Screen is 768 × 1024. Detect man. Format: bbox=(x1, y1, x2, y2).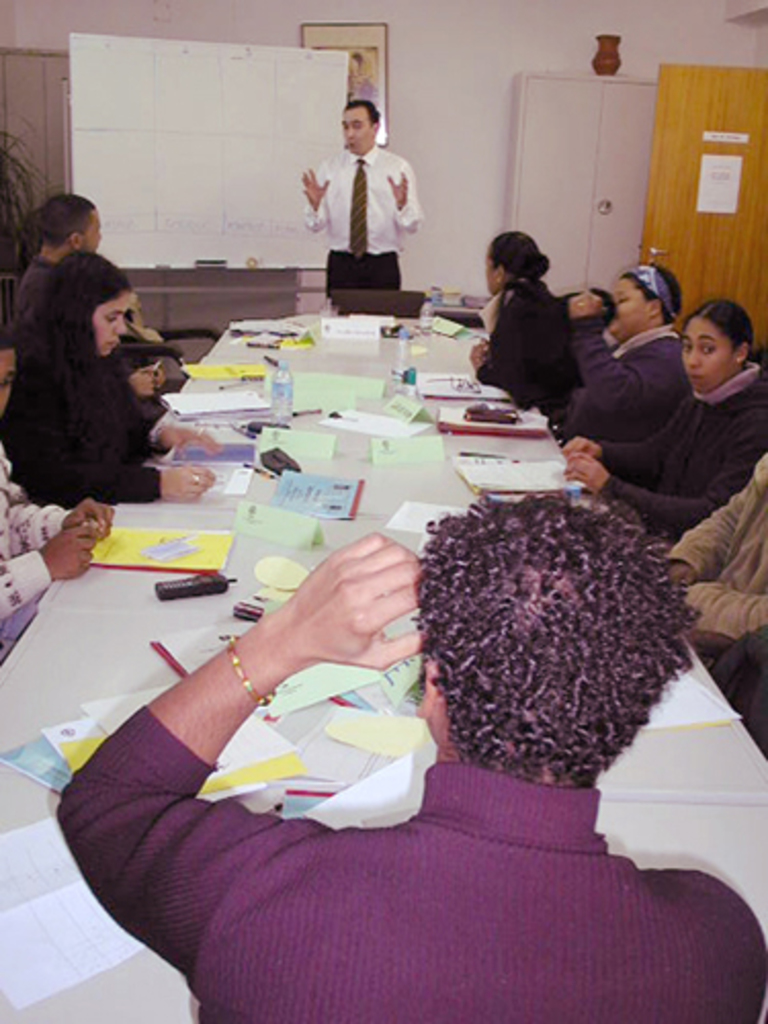
bbox=(297, 86, 434, 276).
